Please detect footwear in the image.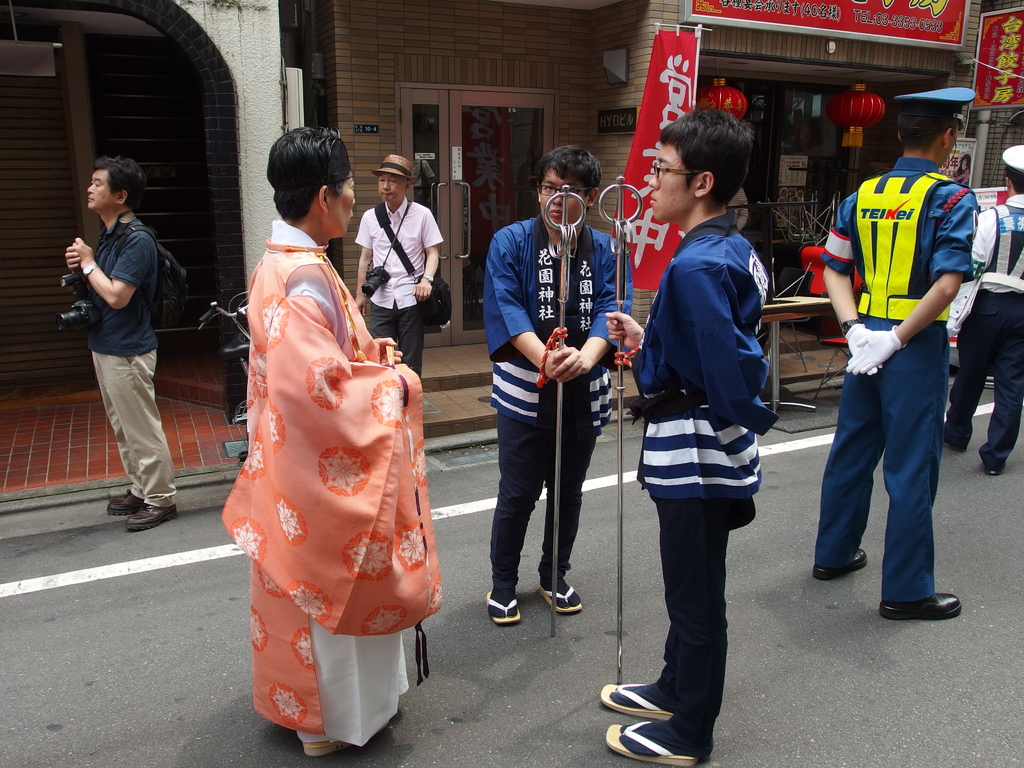
543:585:582:616.
